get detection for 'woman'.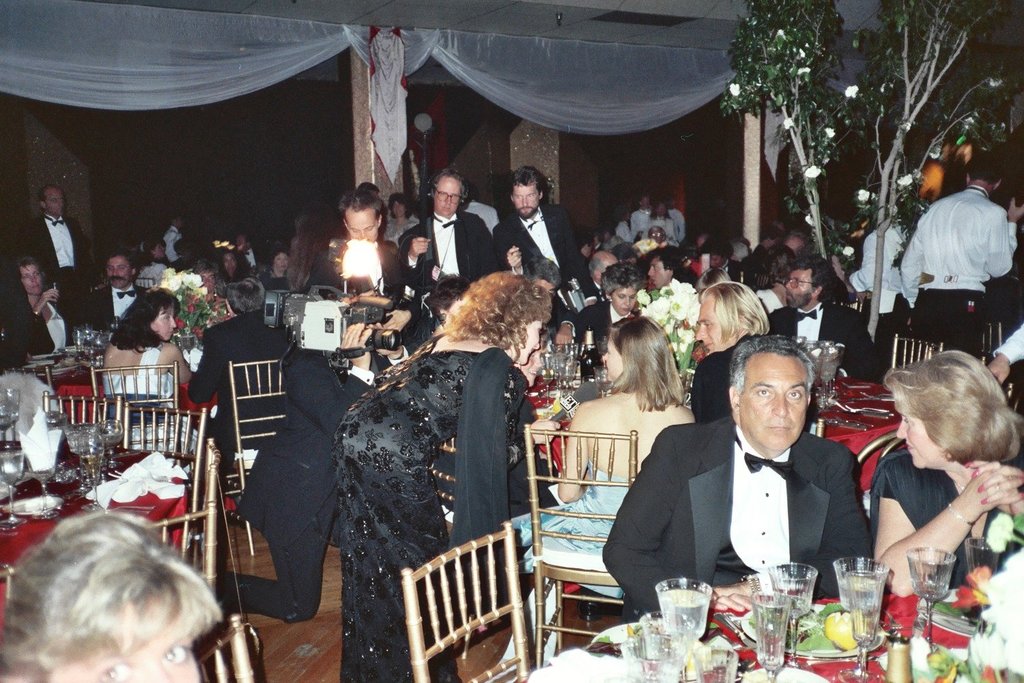
Detection: box(832, 251, 858, 297).
